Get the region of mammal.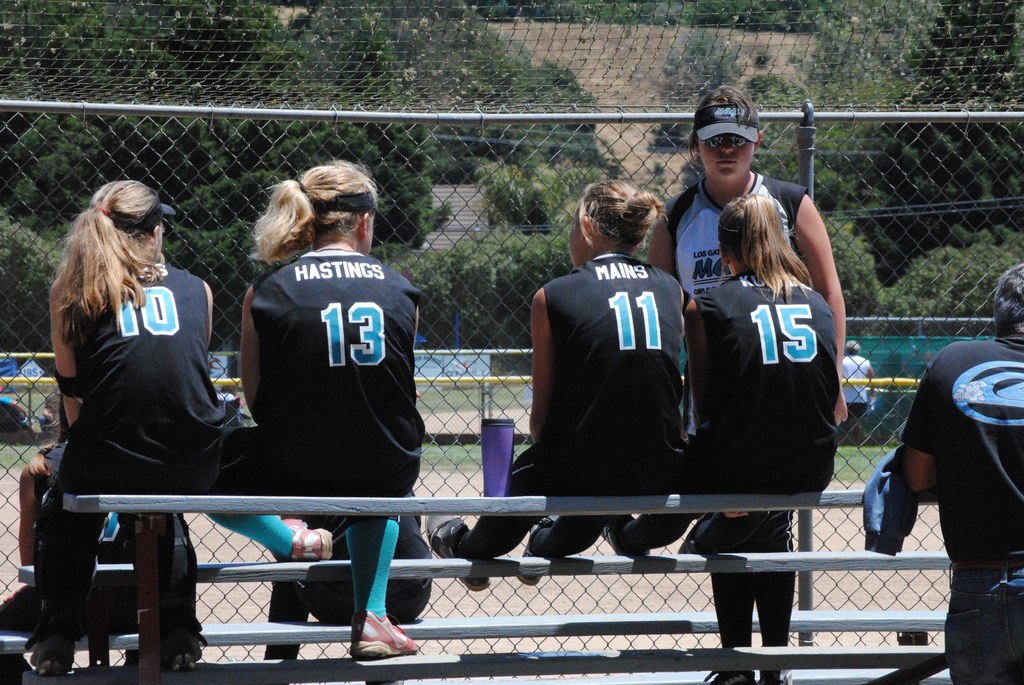
box=[210, 382, 241, 410].
